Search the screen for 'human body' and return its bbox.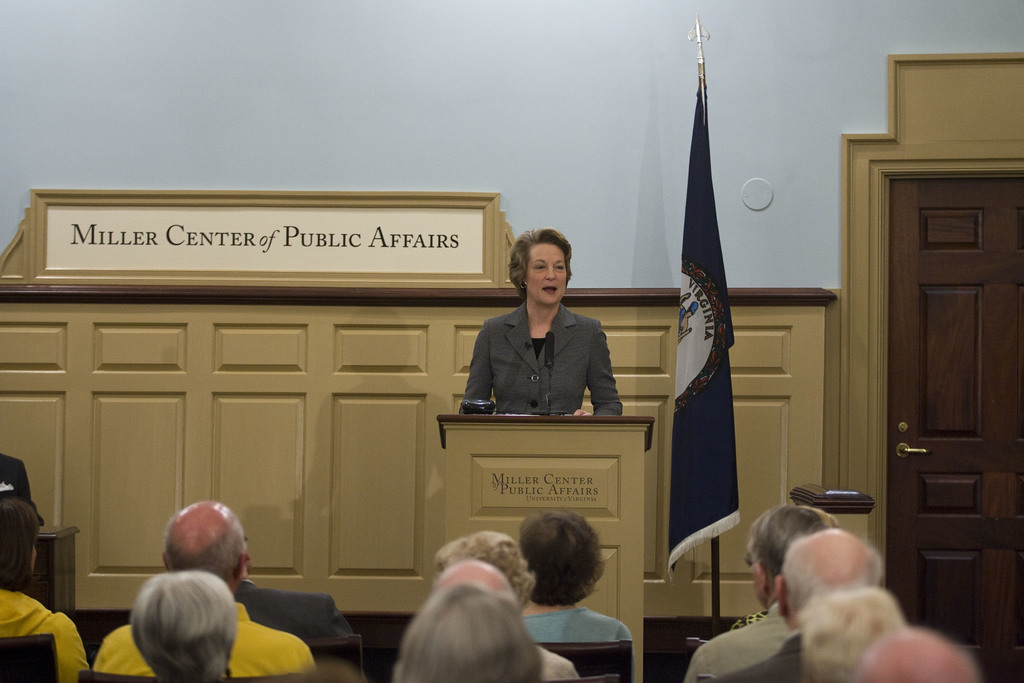
Found: box(455, 231, 636, 458).
